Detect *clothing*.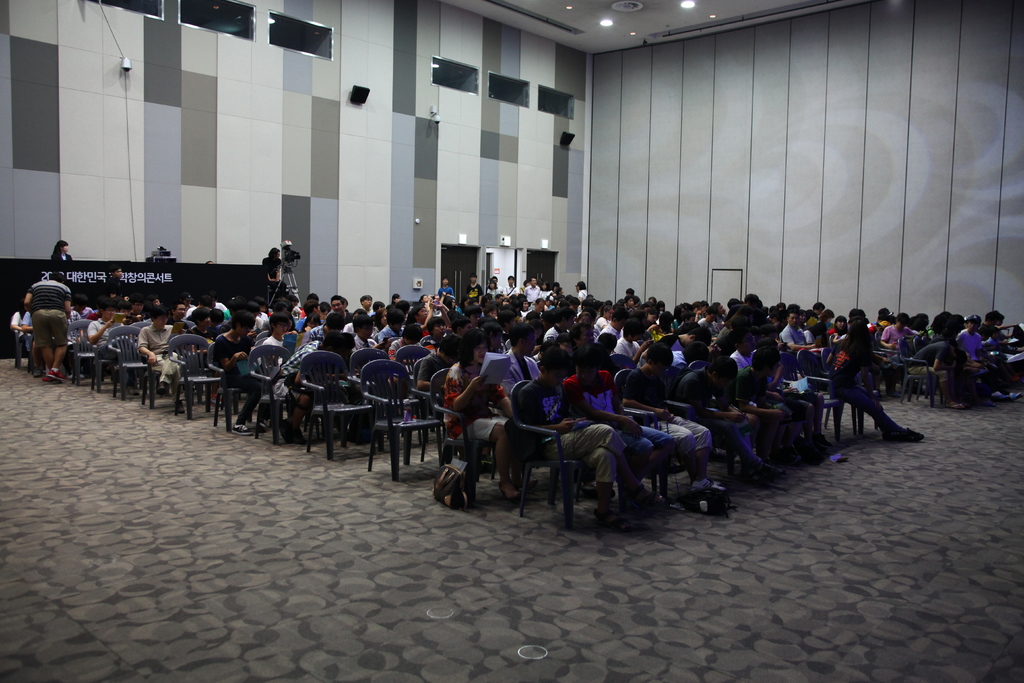
Detected at (left=905, top=334, right=960, bottom=395).
